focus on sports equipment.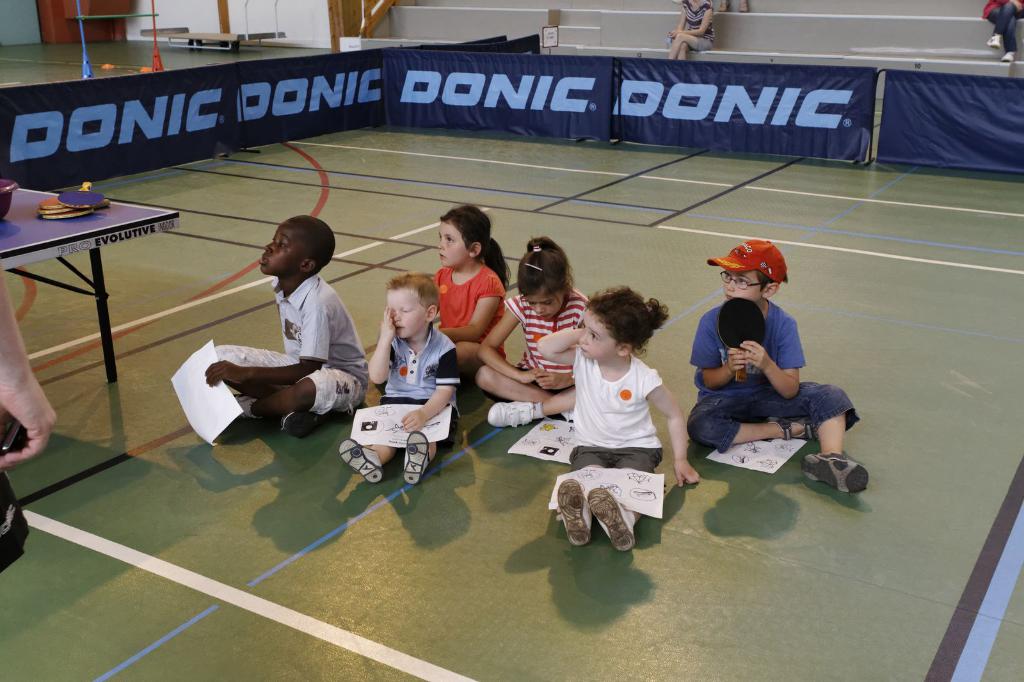
Focused at (557,480,593,546).
